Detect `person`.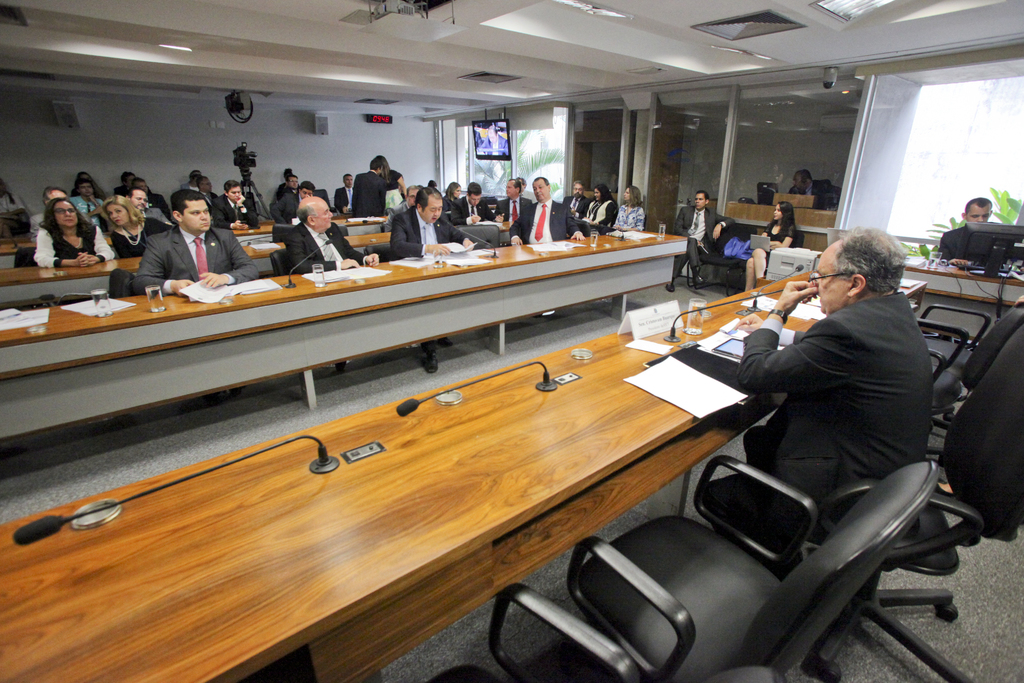
Detected at l=474, t=125, r=484, b=149.
